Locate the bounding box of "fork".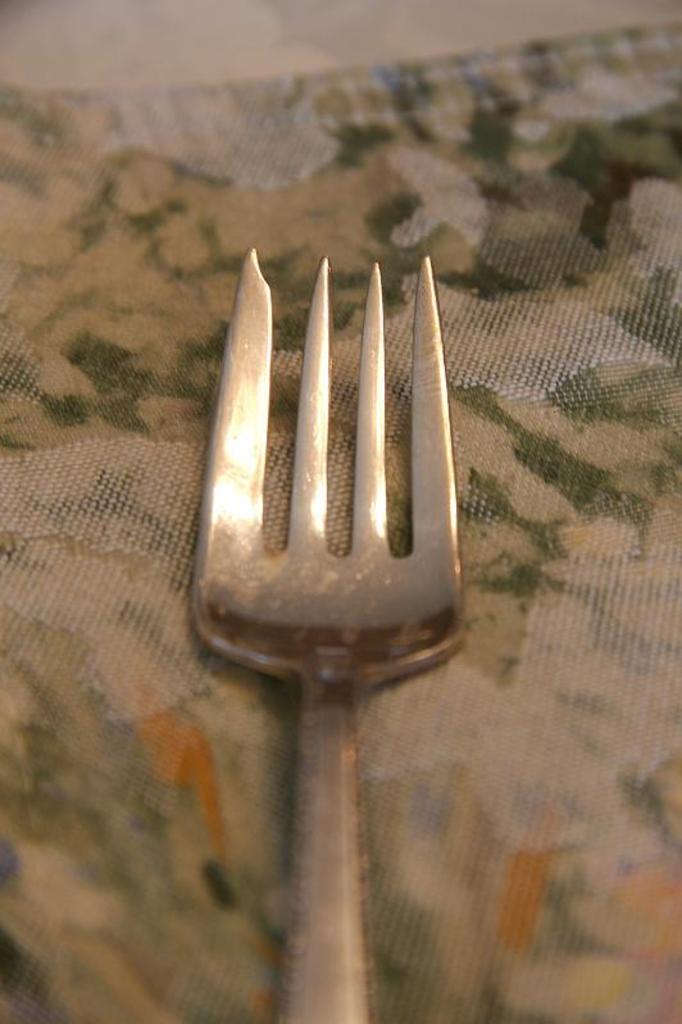
Bounding box: (x1=192, y1=245, x2=473, y2=1023).
